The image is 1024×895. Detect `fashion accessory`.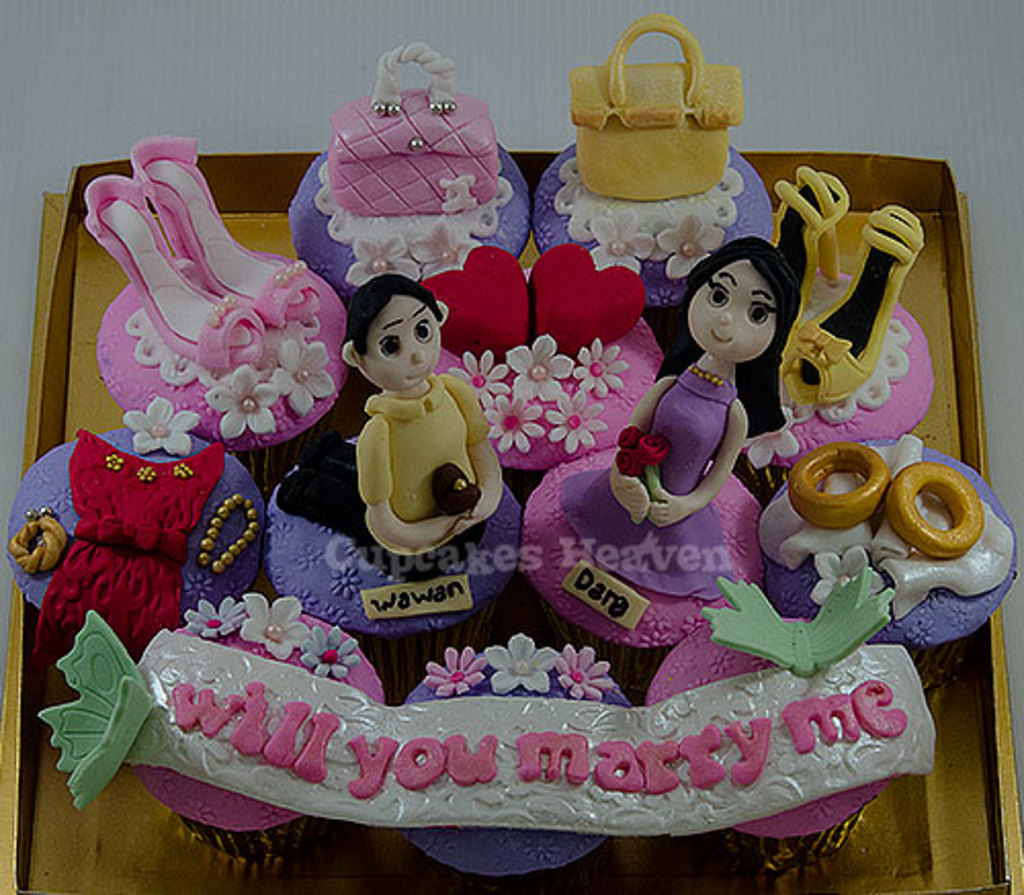
Detection: <bbox>74, 174, 268, 385</bbox>.
